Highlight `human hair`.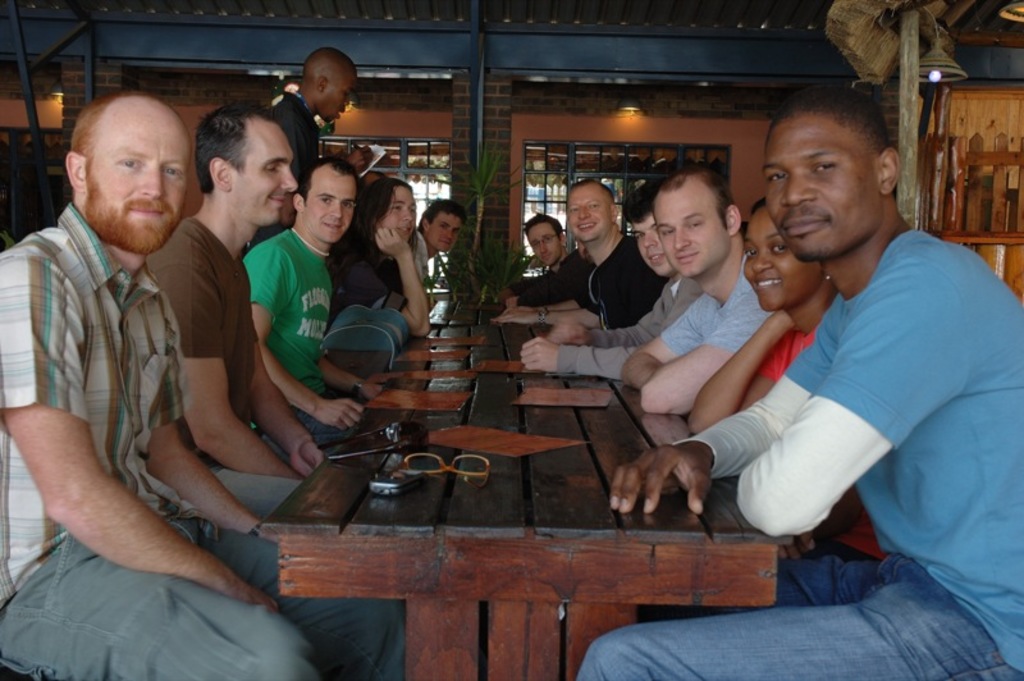
Highlighted region: box=[762, 77, 896, 157].
